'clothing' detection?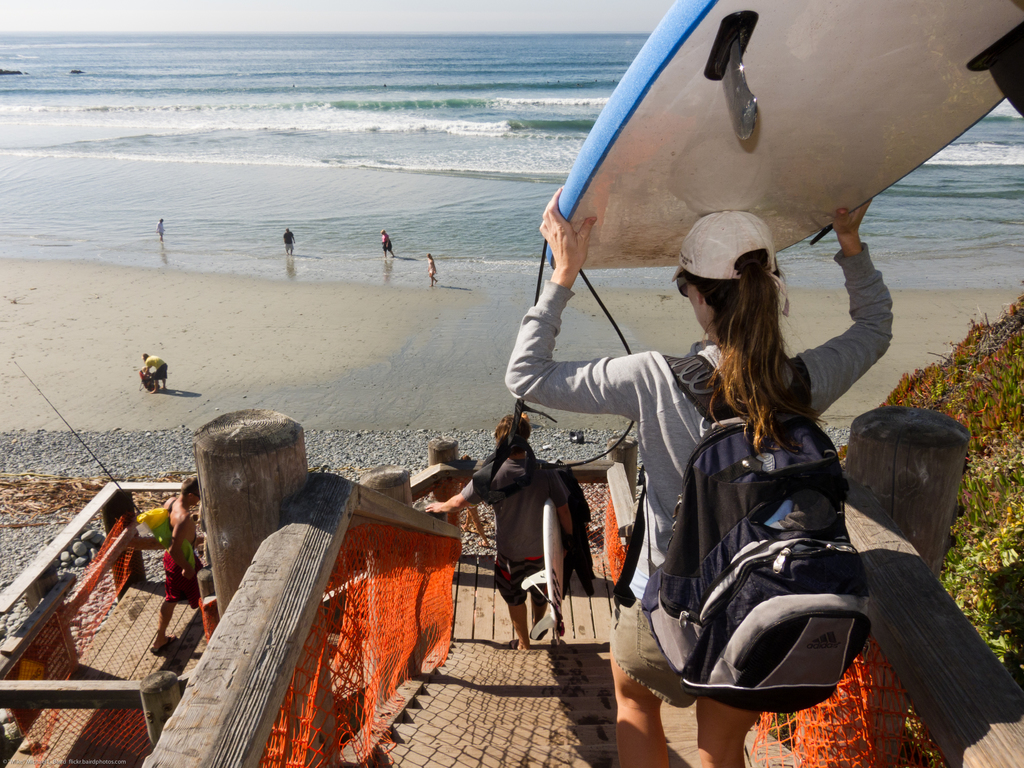
504 240 897 707
